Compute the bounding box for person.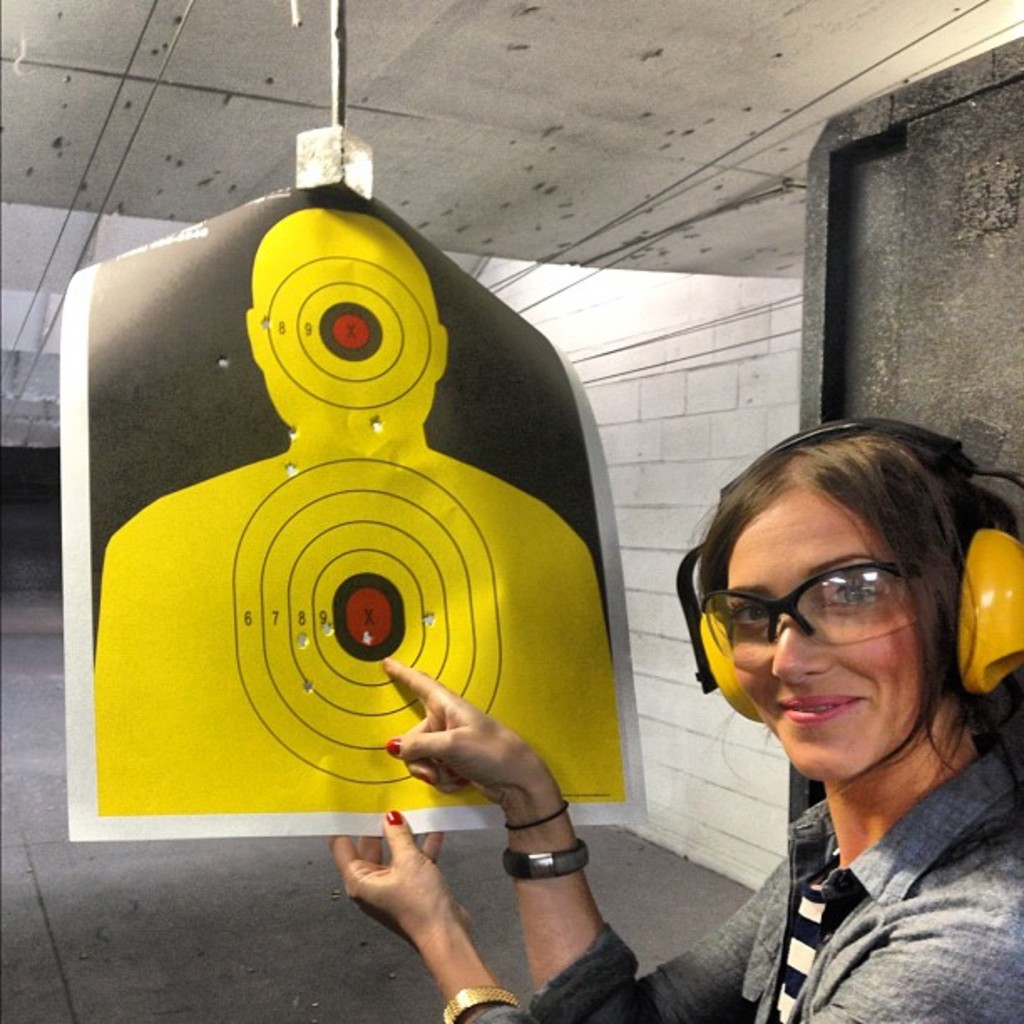
box=[310, 420, 1022, 1022].
